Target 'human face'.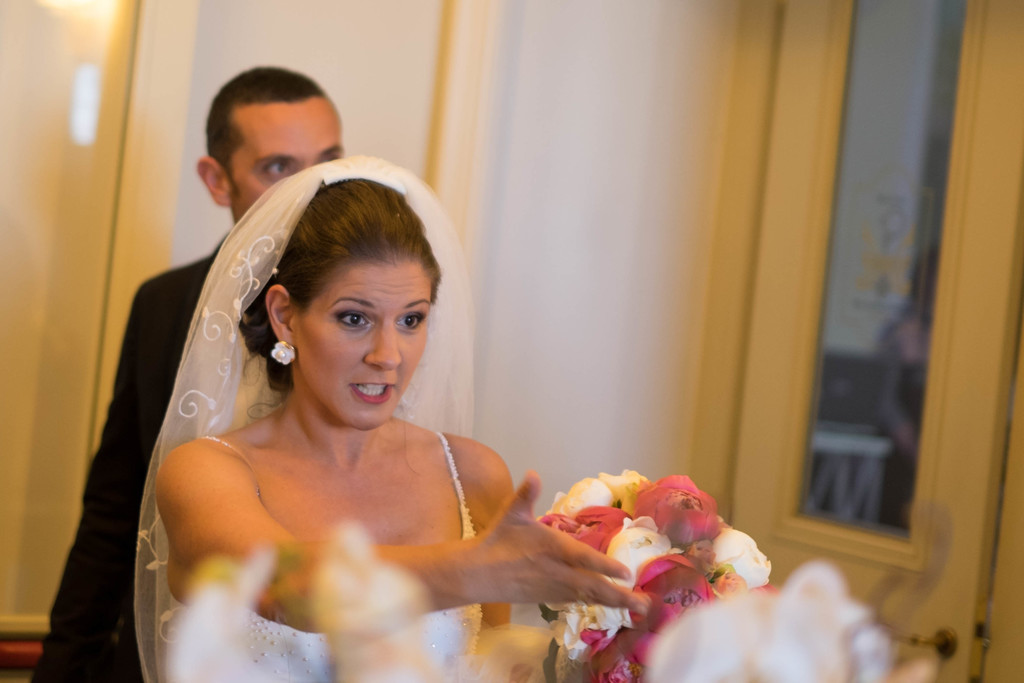
Target region: left=294, top=259, right=435, bottom=434.
